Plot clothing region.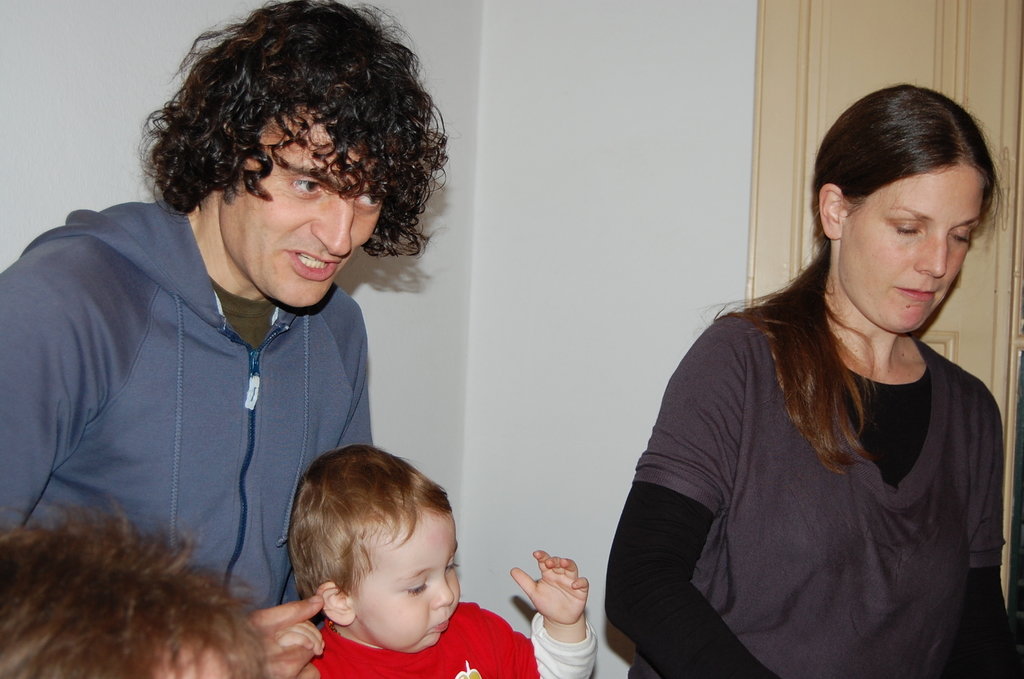
Plotted at 0, 199, 372, 626.
